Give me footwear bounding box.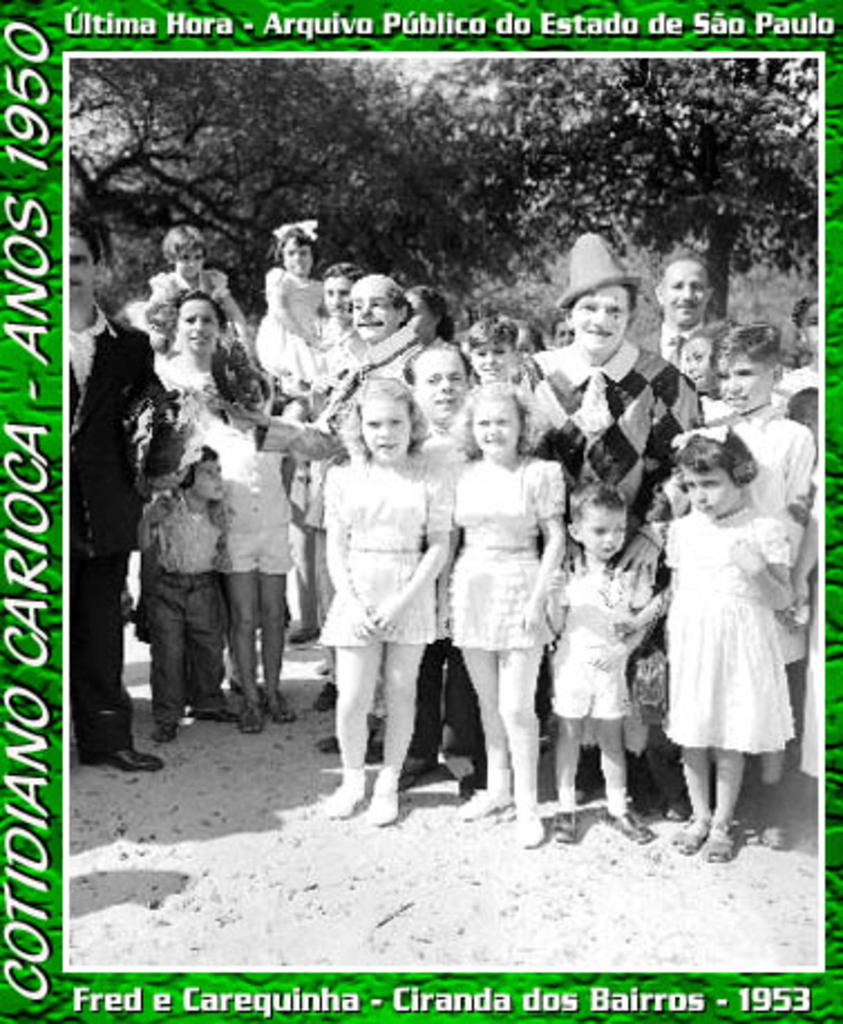
box=[369, 791, 398, 825].
